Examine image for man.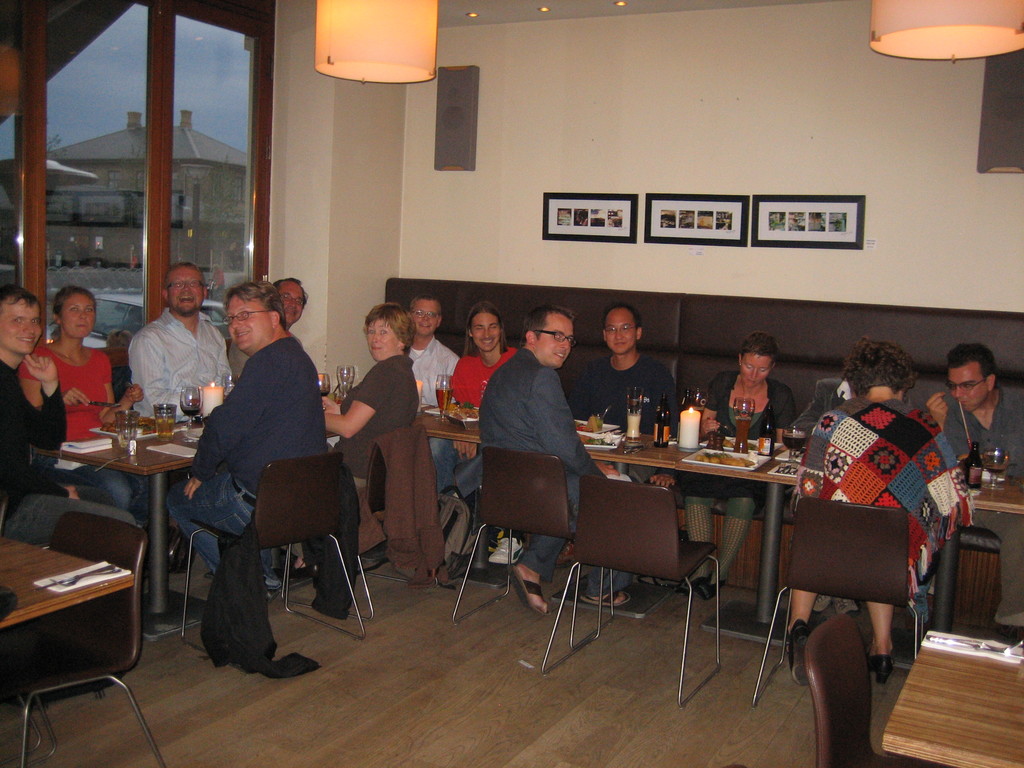
Examination result: 226,275,309,383.
